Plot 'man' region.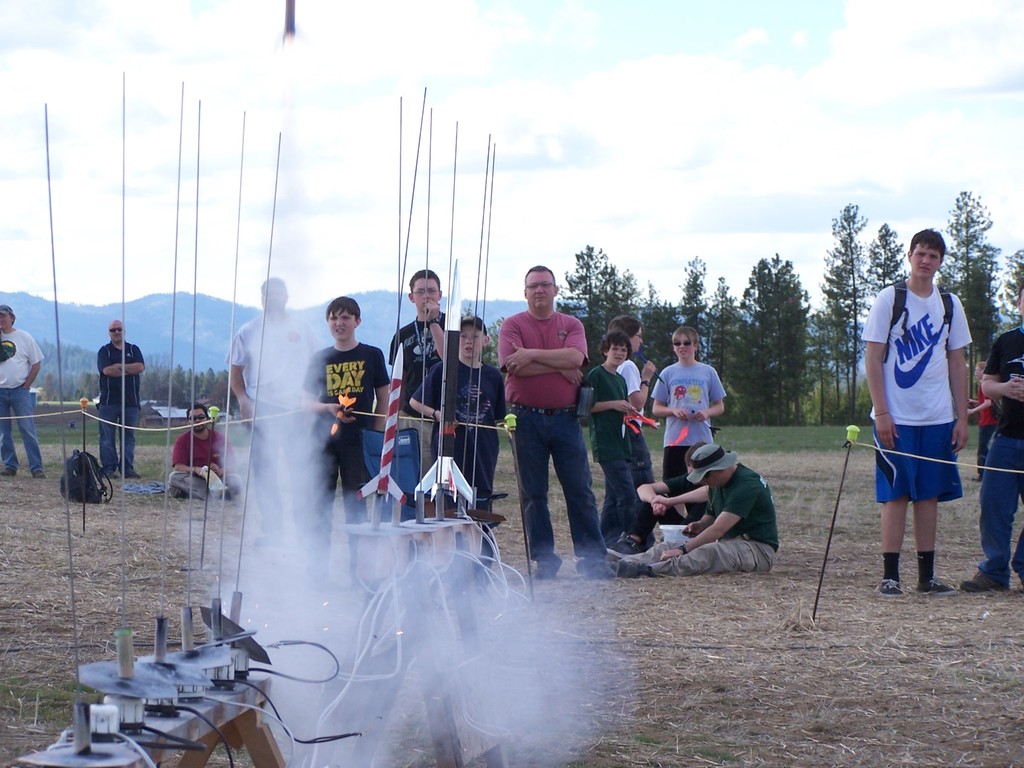
Plotted at <region>961, 287, 1023, 589</region>.
